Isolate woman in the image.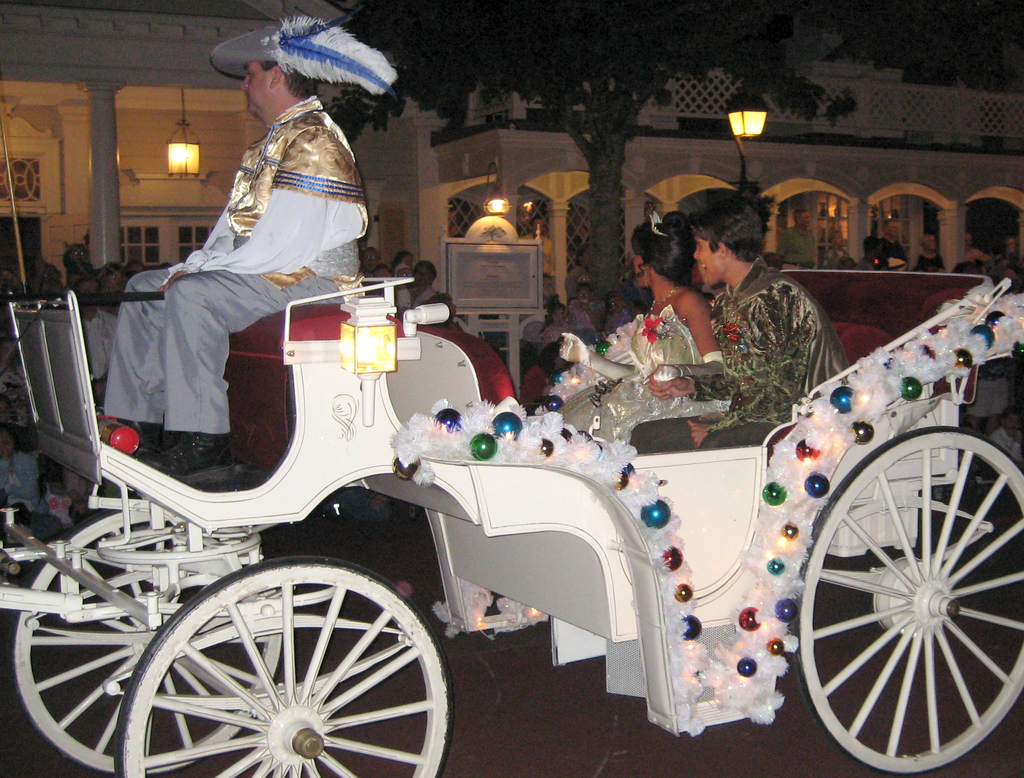
Isolated region: select_region(362, 246, 385, 290).
